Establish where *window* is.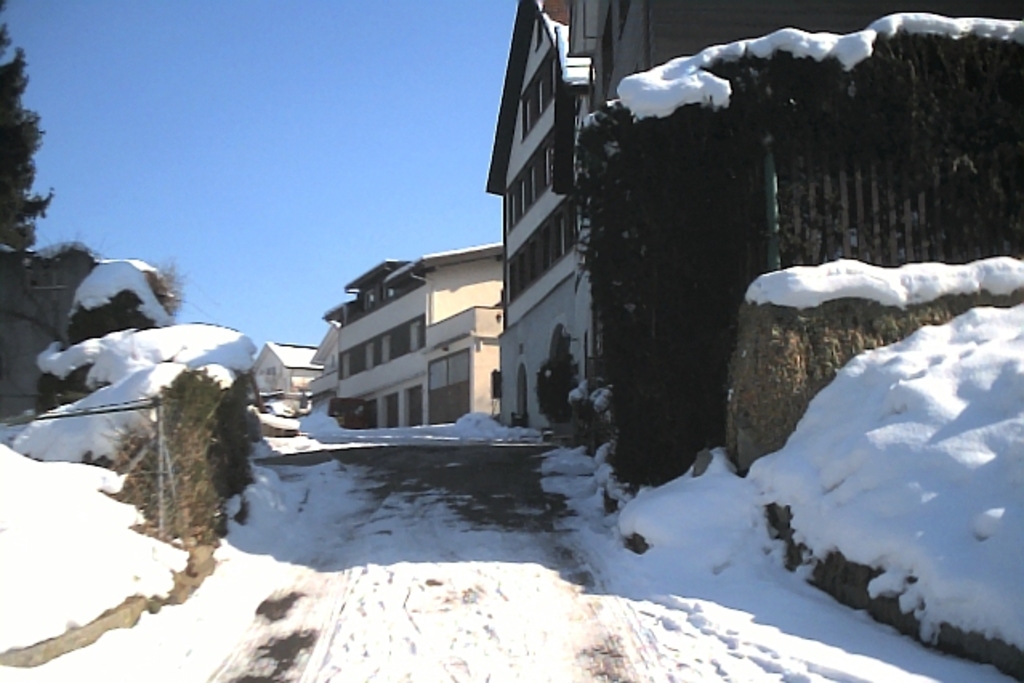
Established at box=[508, 175, 583, 301].
